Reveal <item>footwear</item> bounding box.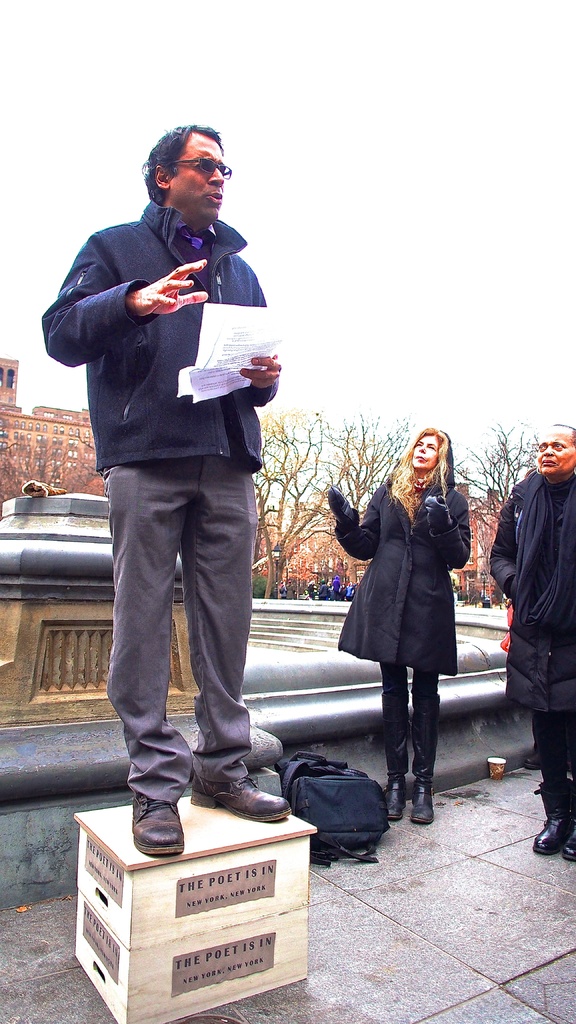
Revealed: 524/781/575/853.
